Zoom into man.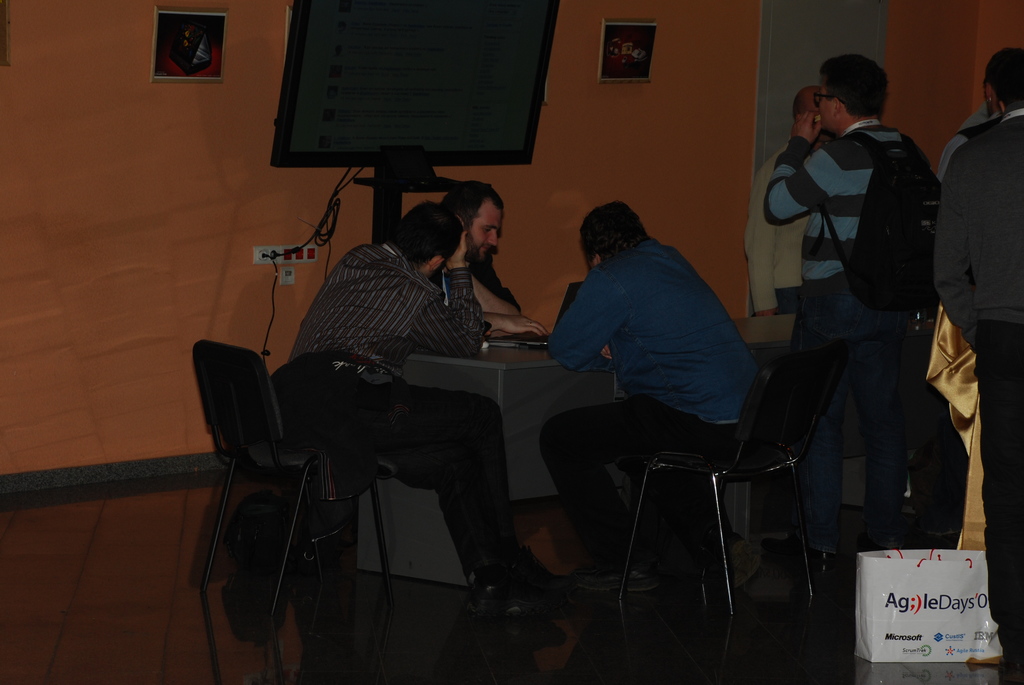
Zoom target: <box>271,201,575,619</box>.
